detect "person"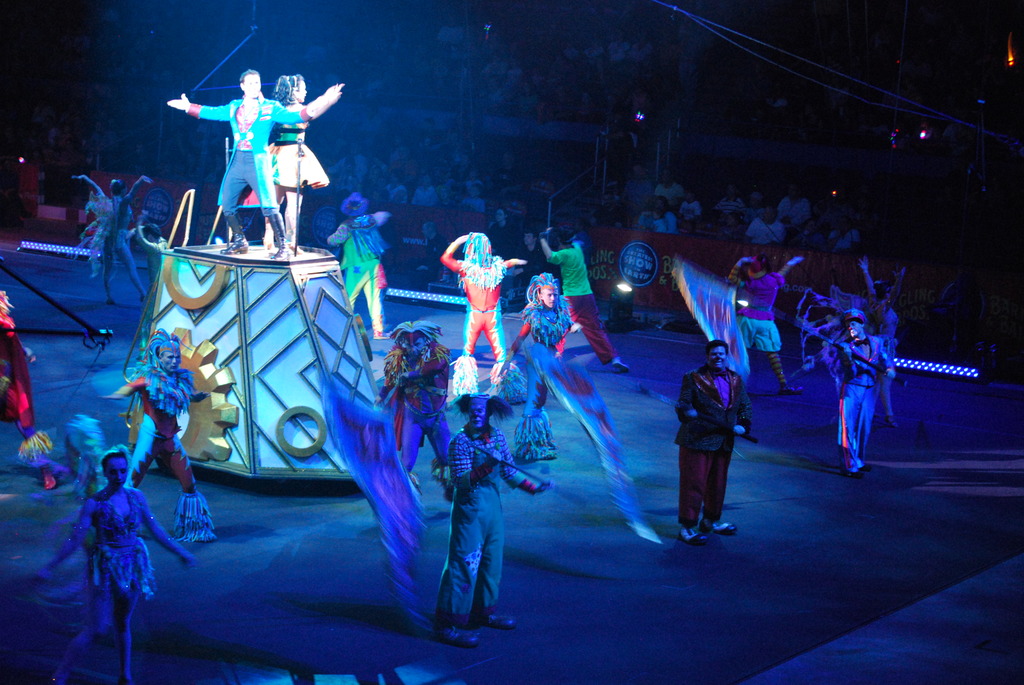
bbox=[86, 172, 158, 308]
